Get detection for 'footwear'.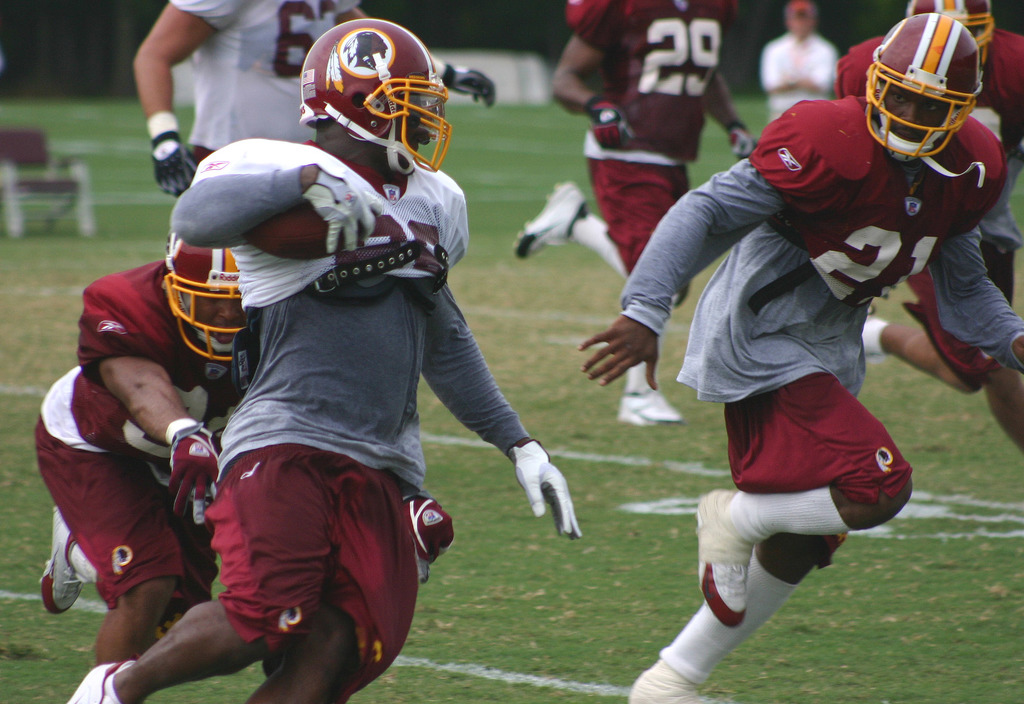
Detection: 695 484 751 625.
